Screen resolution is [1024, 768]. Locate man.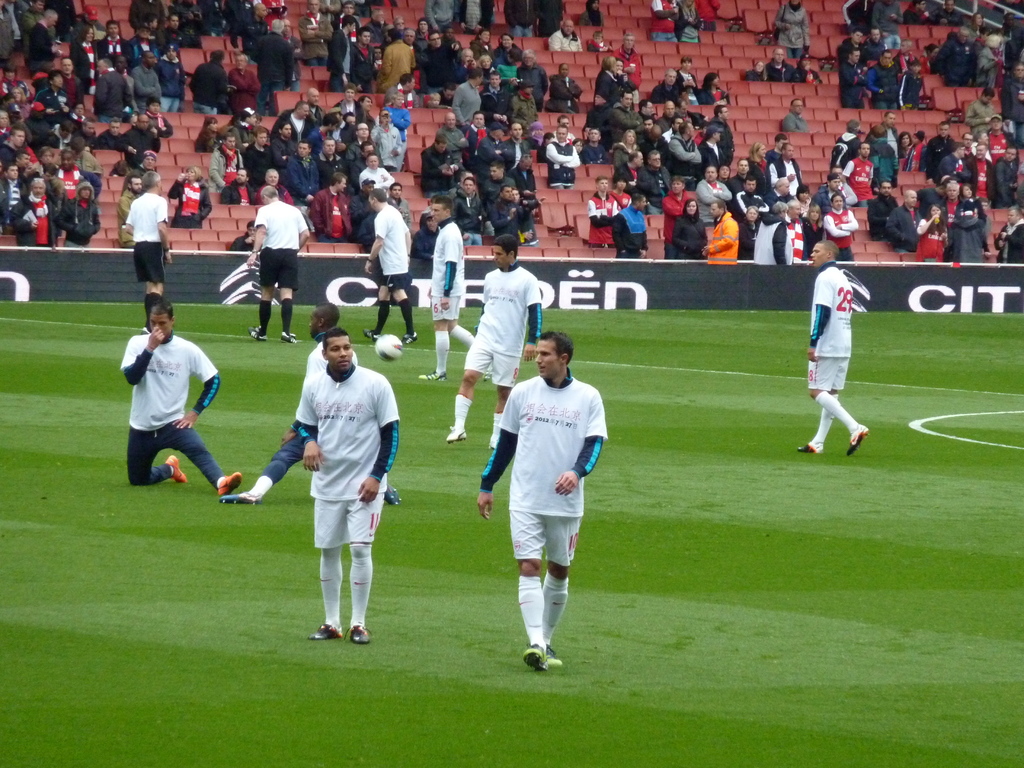
locate(863, 25, 888, 59).
